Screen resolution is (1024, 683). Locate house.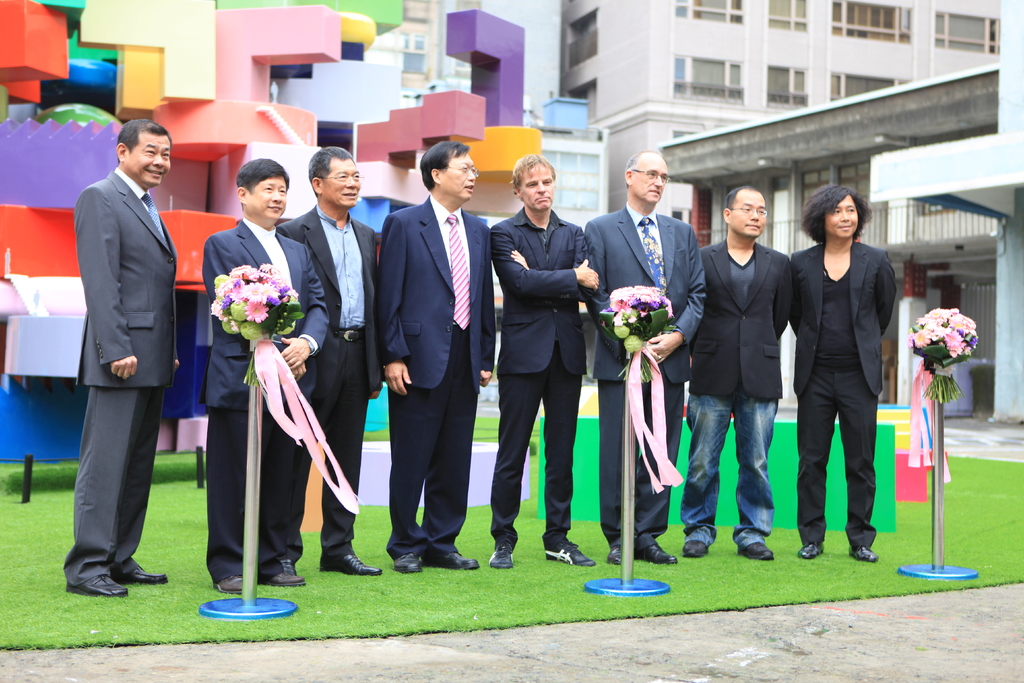
rect(545, 0, 1023, 438).
